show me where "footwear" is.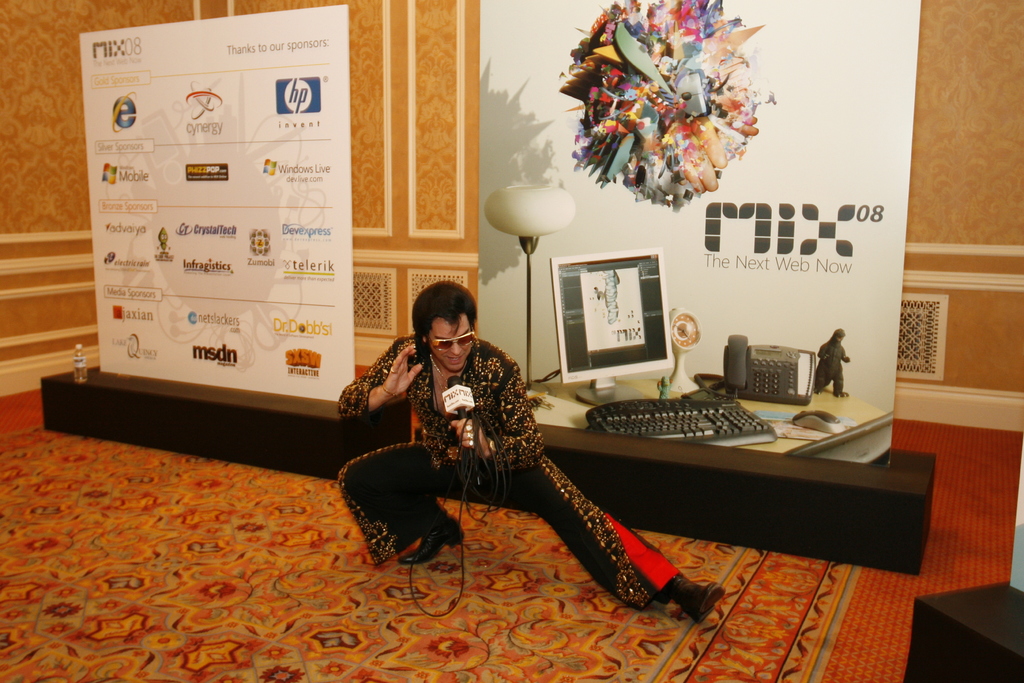
"footwear" is at Rect(815, 389, 820, 396).
